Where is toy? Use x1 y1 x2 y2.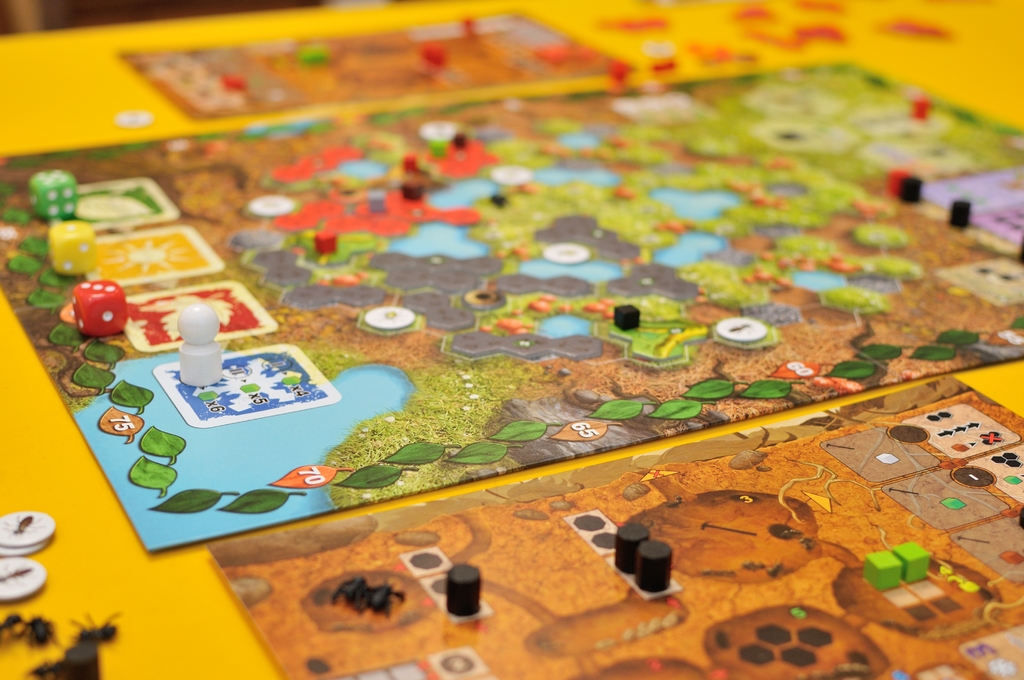
48 219 109 274.
